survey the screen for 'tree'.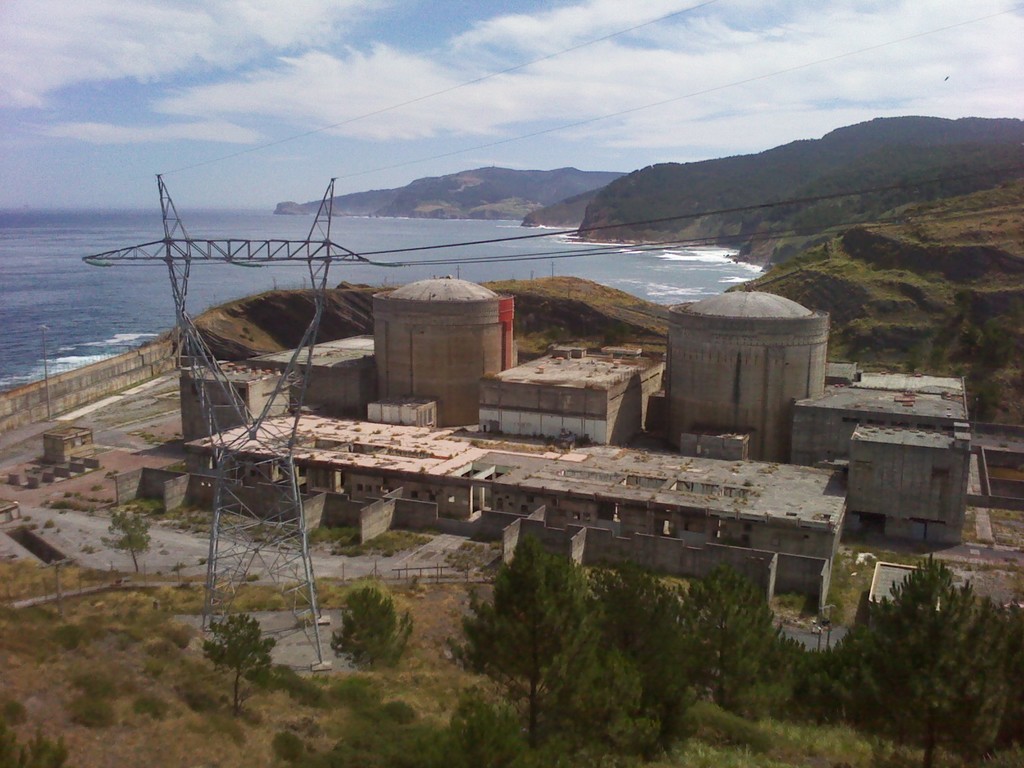
Survey found: x1=329, y1=574, x2=424, y2=672.
